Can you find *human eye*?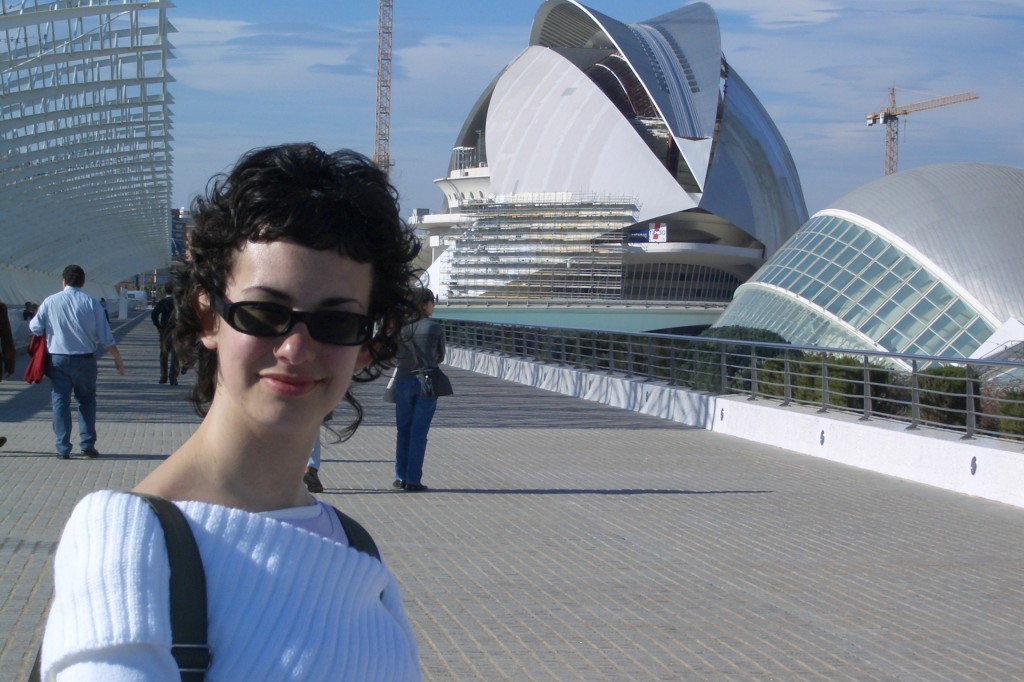
Yes, bounding box: 242:295:288:319.
